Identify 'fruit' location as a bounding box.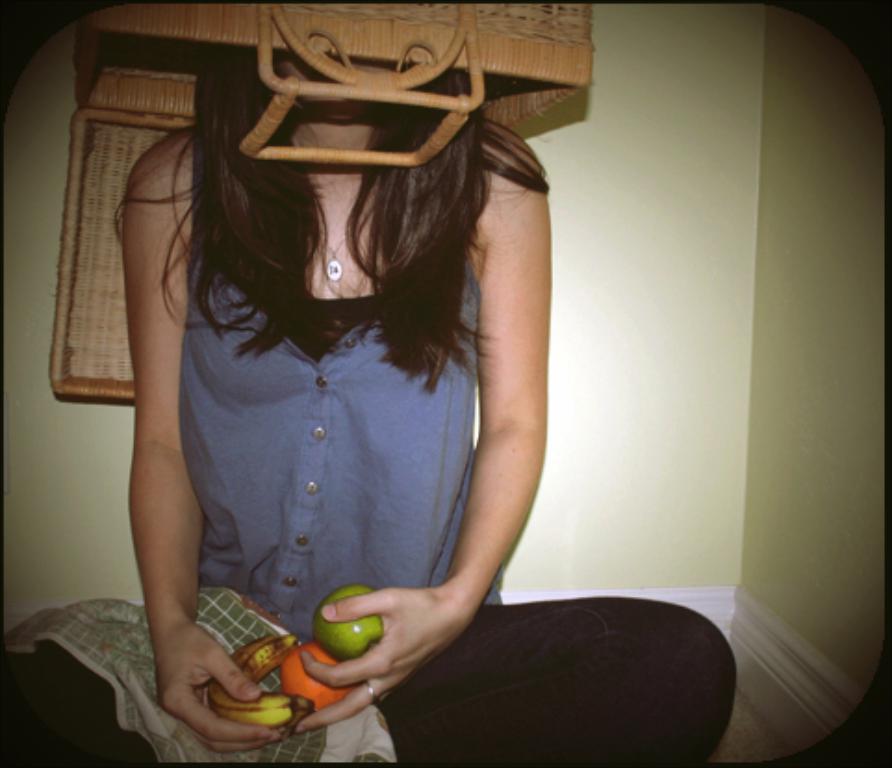
280,640,354,716.
